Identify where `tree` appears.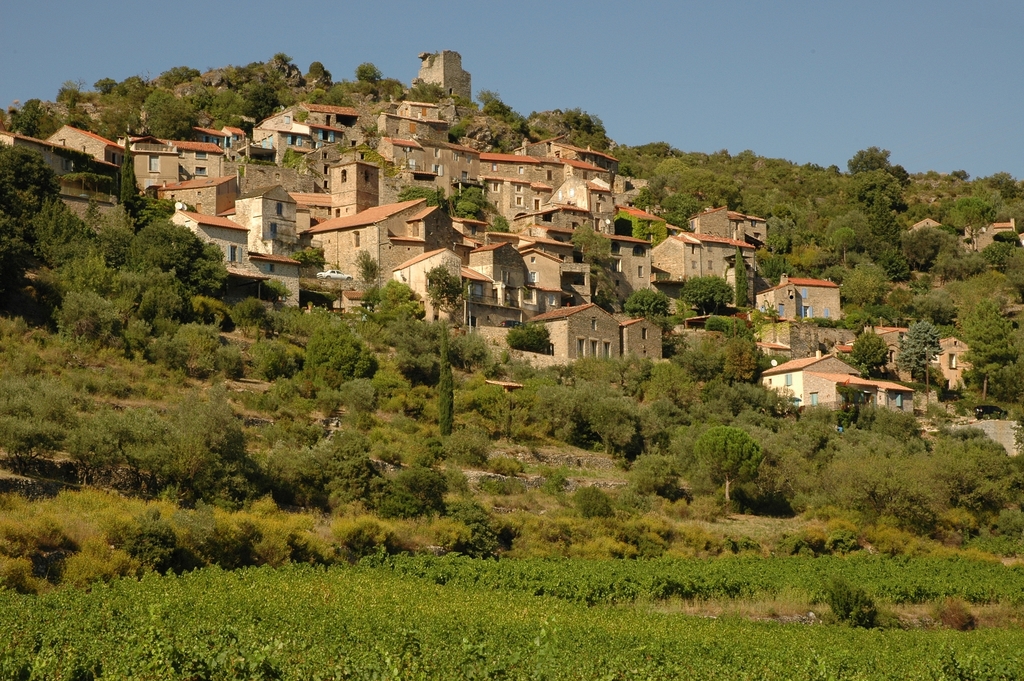
Appears at bbox=[9, 97, 60, 143].
